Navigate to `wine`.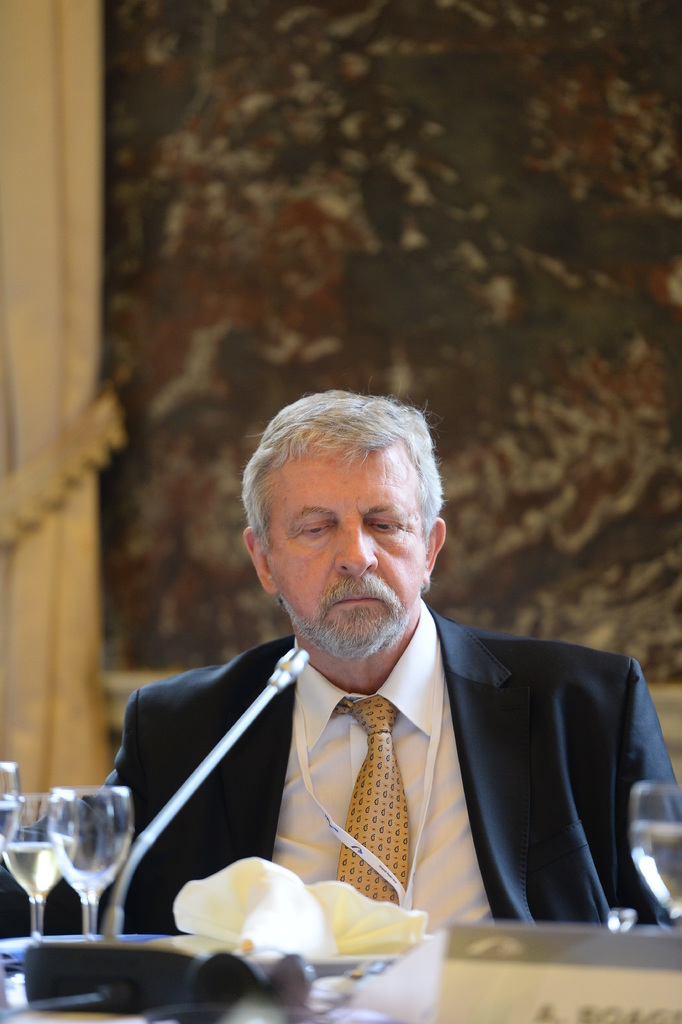
Navigation target: <region>629, 823, 681, 916</region>.
